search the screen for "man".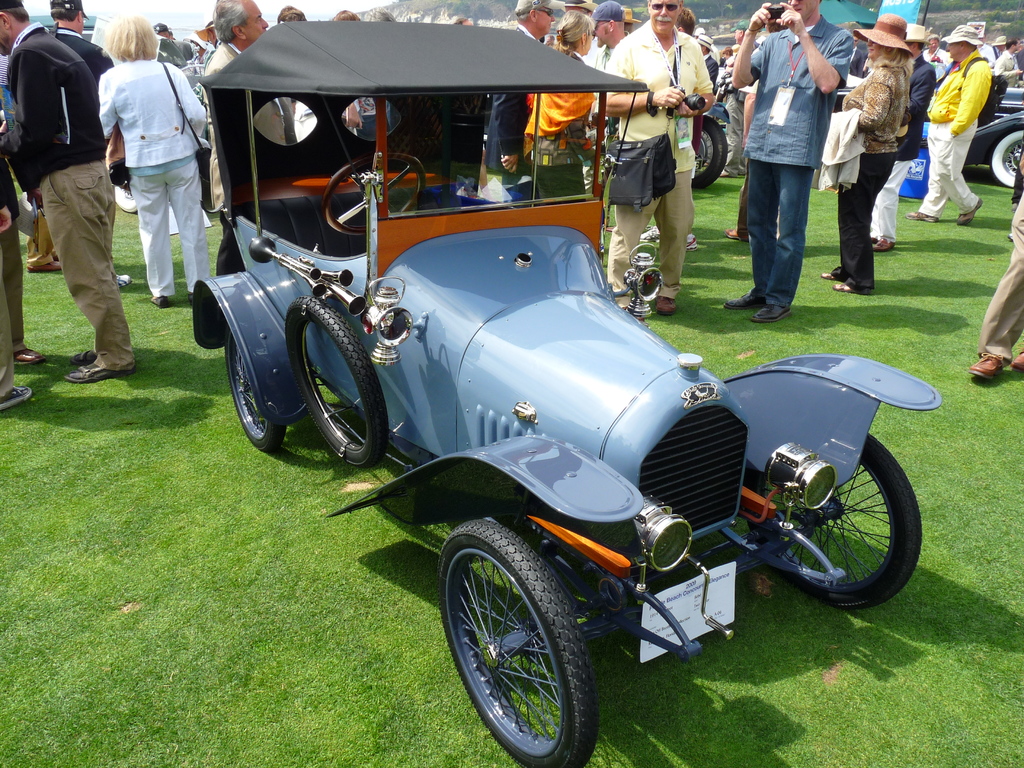
Found at (left=923, top=5, right=990, bottom=223).
